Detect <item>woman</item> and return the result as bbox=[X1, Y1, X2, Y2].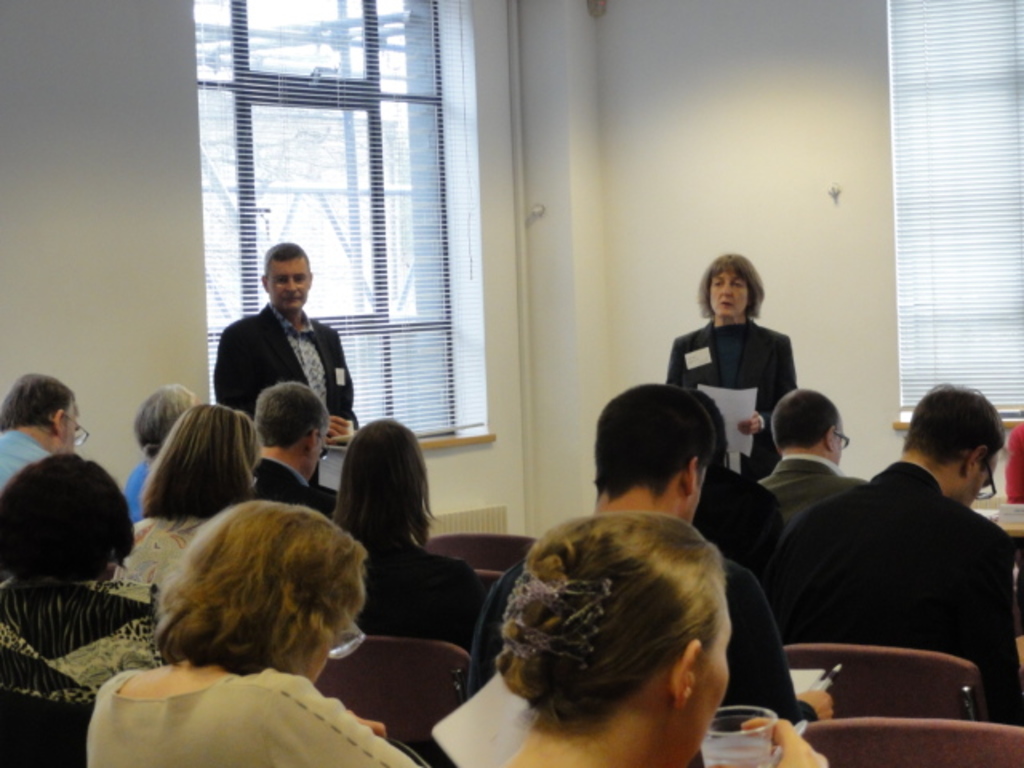
bbox=[323, 416, 498, 650].
